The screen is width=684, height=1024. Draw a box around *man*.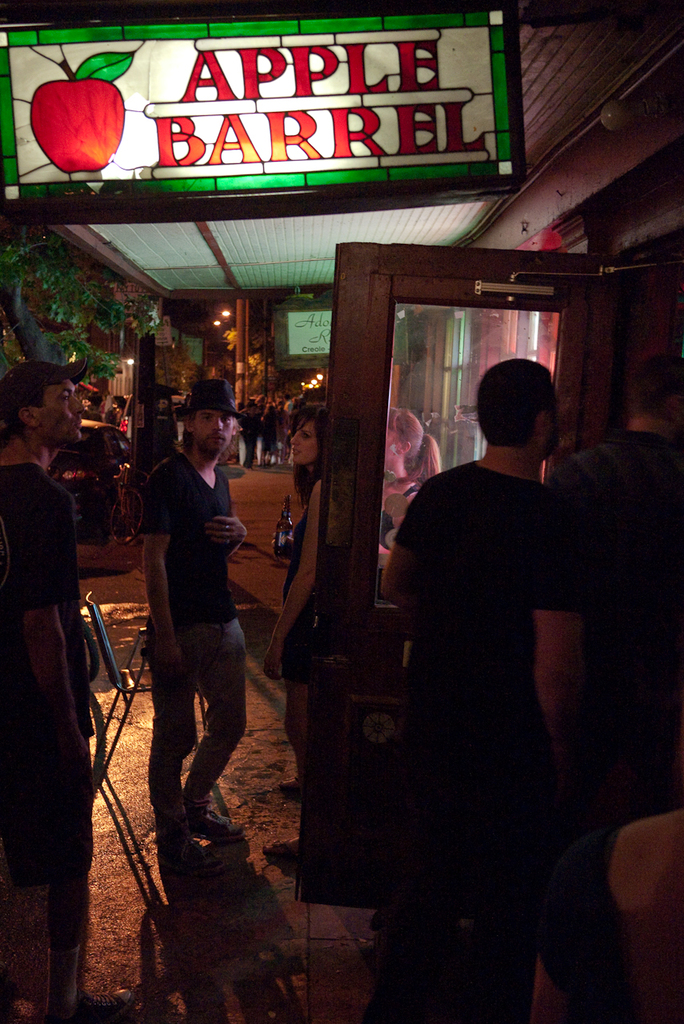
x1=0, y1=357, x2=100, y2=847.
